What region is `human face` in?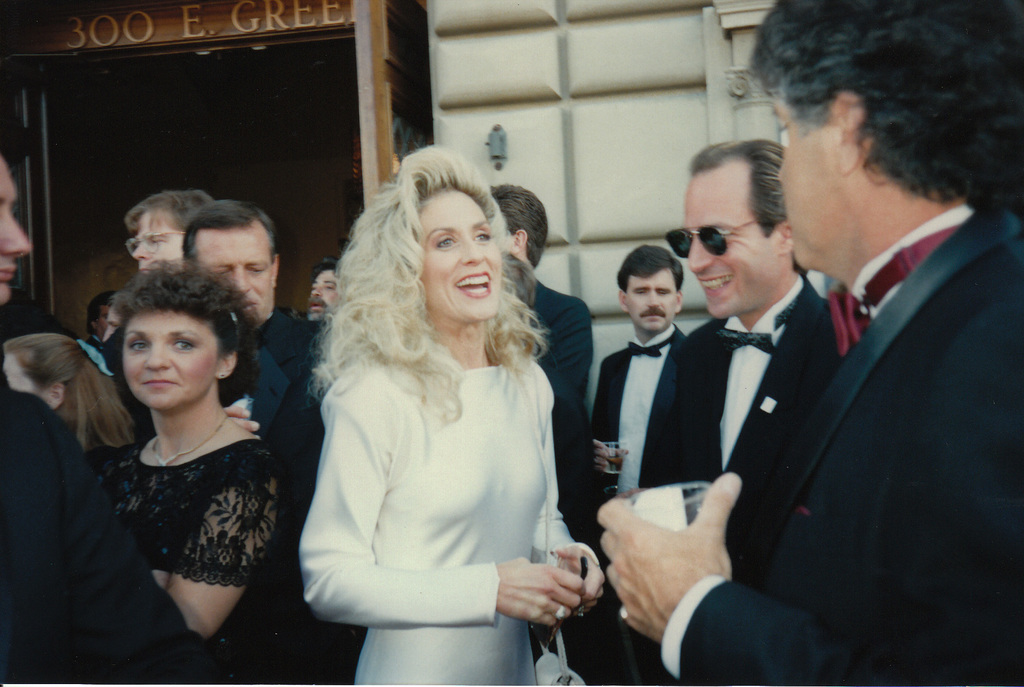
bbox=[623, 266, 676, 334].
